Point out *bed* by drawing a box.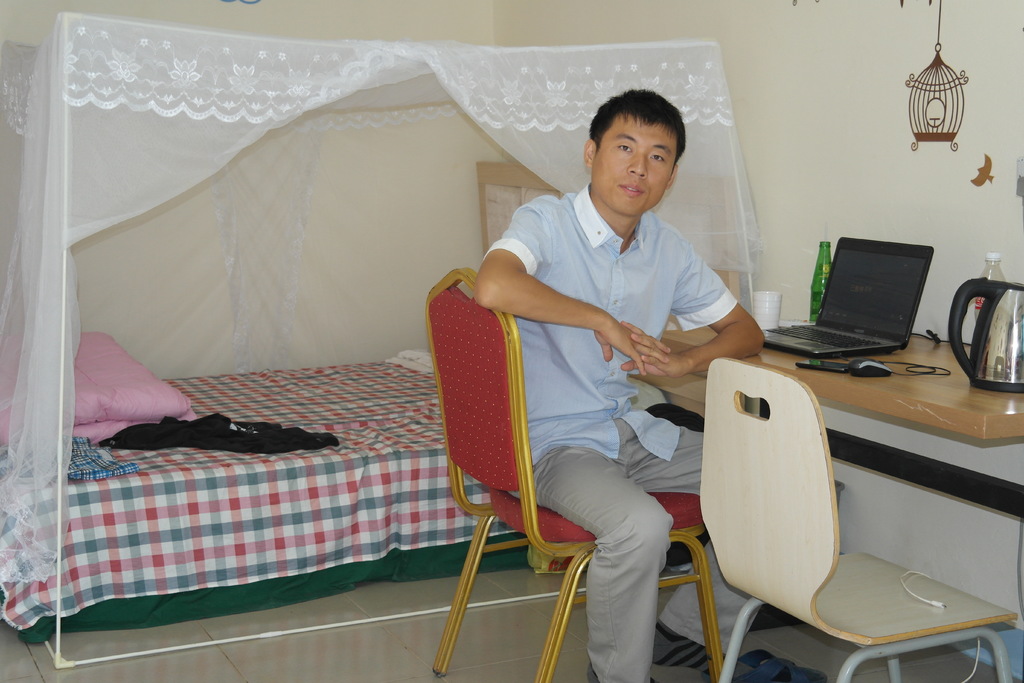
region(0, 13, 768, 630).
